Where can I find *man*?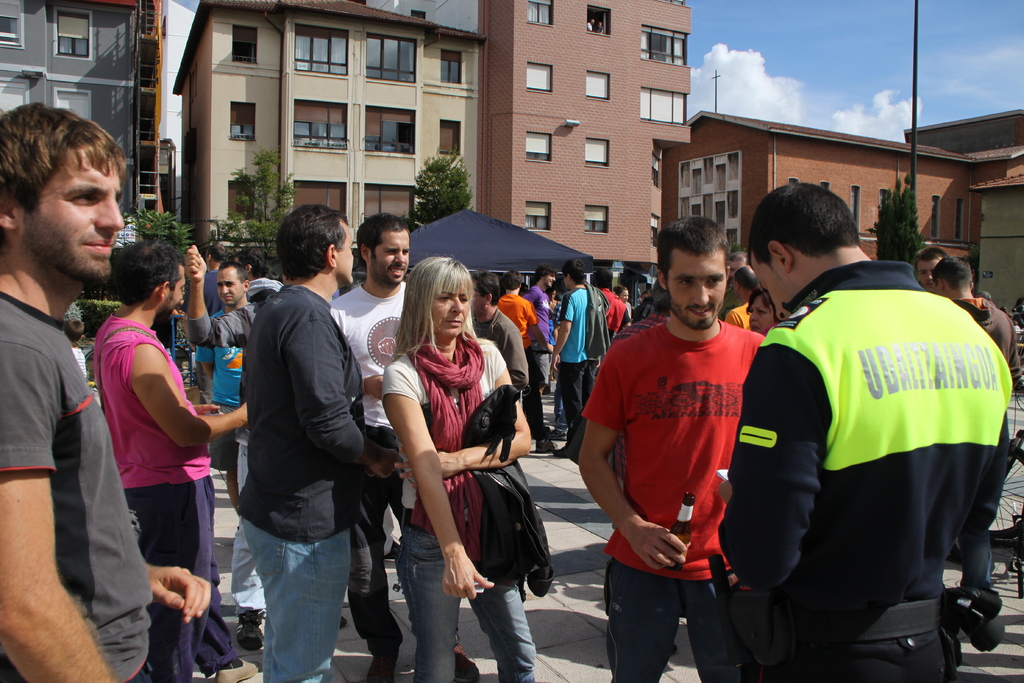
You can find it at (234, 241, 287, 303).
